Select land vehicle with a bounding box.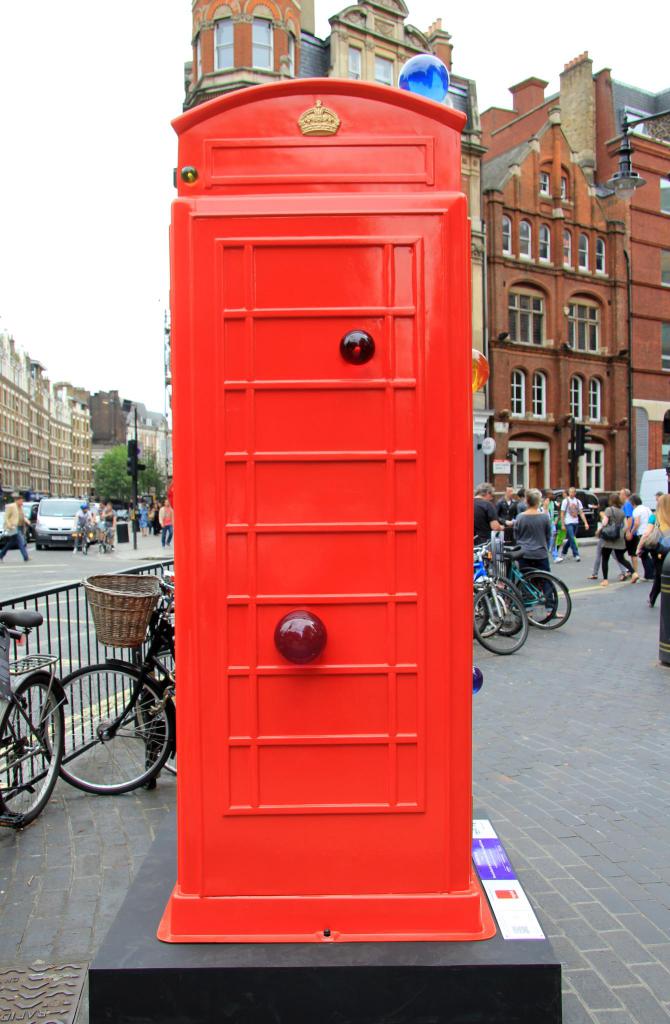
<region>88, 502, 101, 541</region>.
